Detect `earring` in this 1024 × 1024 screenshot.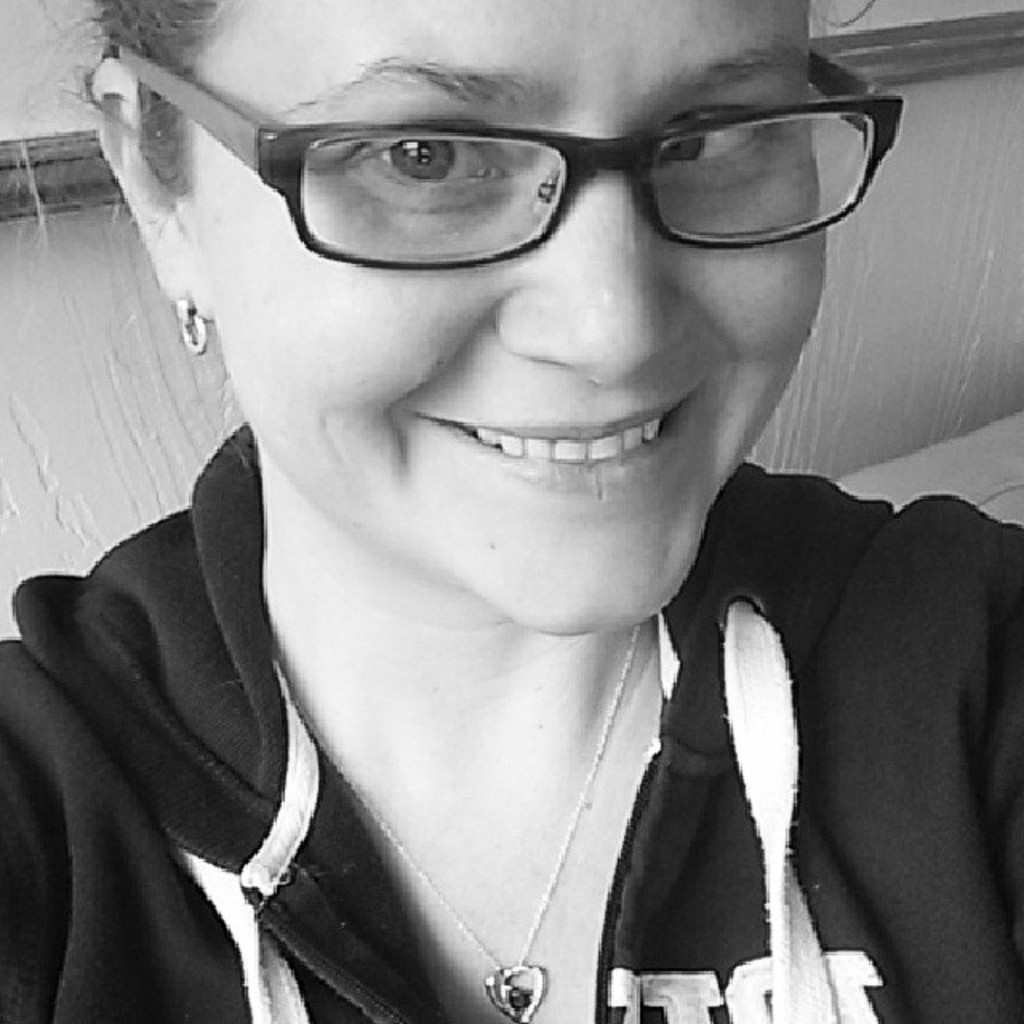
Detection: [x1=174, y1=298, x2=213, y2=358].
